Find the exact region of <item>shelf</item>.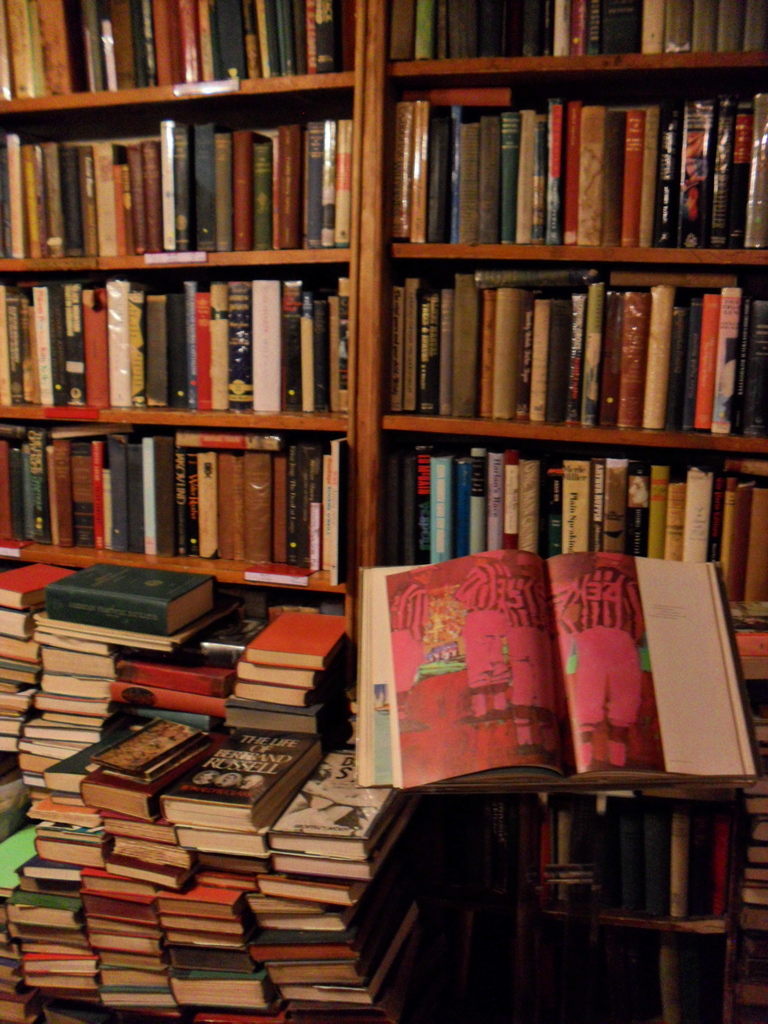
Exact region: (left=0, top=275, right=364, bottom=432).
